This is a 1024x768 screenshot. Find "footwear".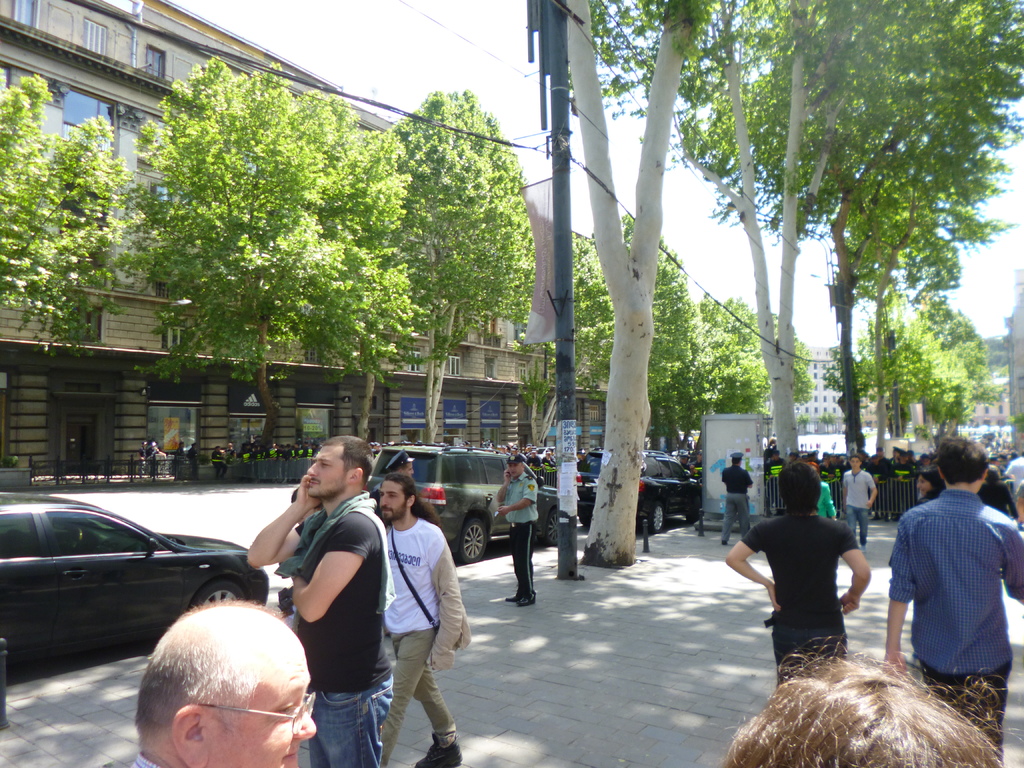
Bounding box: bbox=(719, 540, 731, 547).
